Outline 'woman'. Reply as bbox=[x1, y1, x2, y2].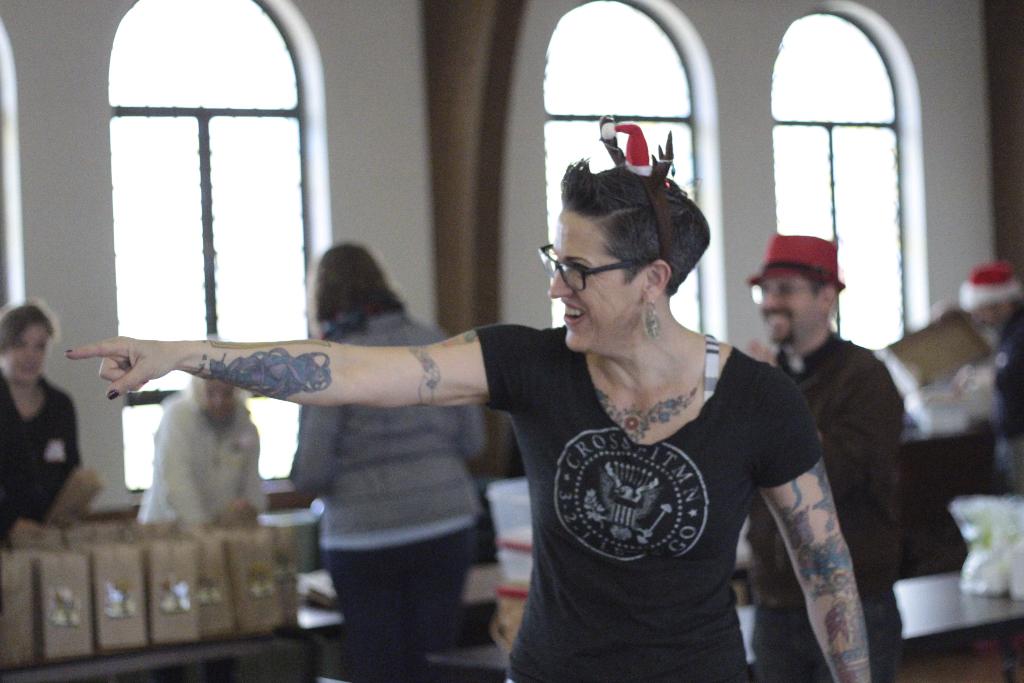
bbox=[280, 237, 489, 682].
